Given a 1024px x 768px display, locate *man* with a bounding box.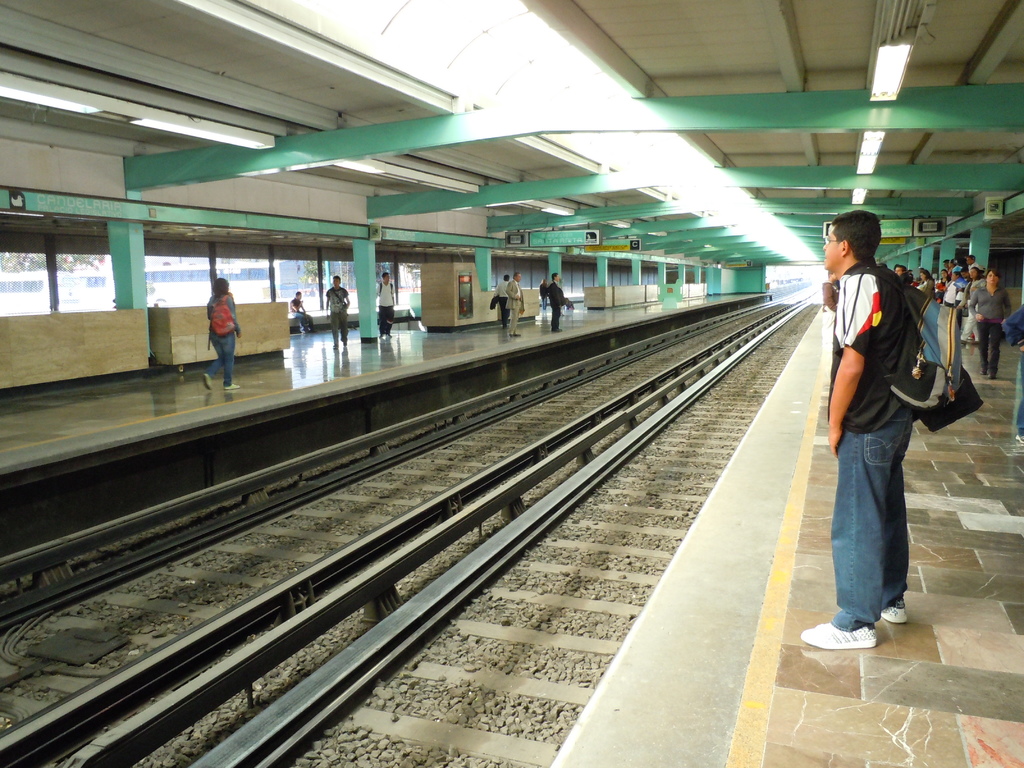
Located: <region>376, 273, 394, 337</region>.
